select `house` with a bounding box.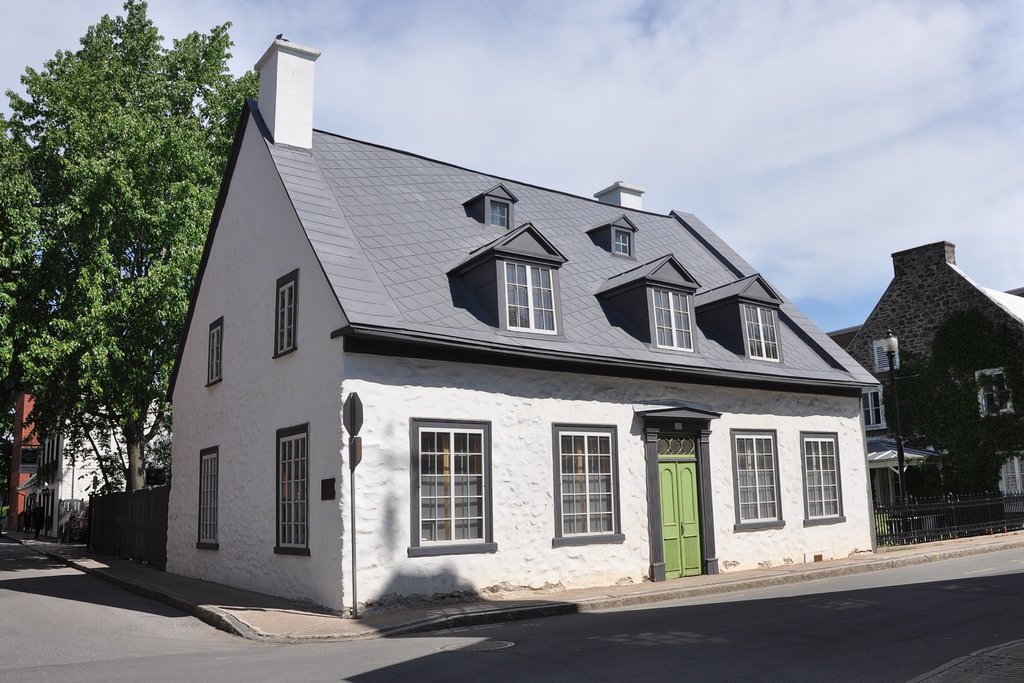
bbox=(161, 35, 879, 620).
